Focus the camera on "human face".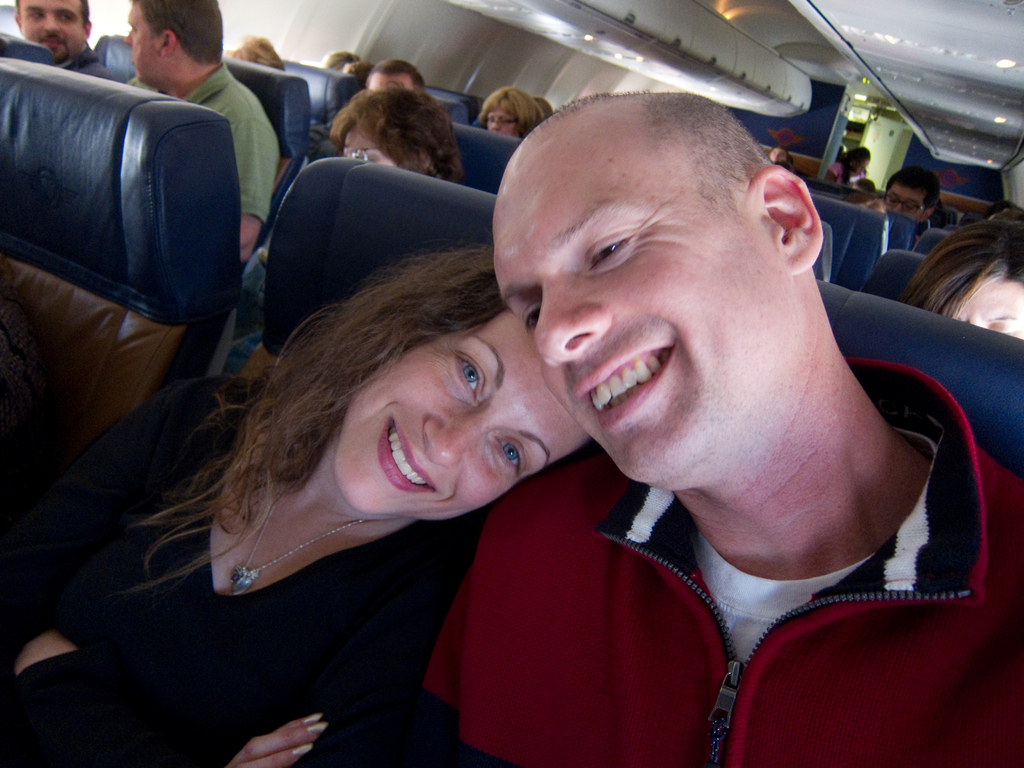
Focus region: x1=888, y1=186, x2=927, y2=212.
